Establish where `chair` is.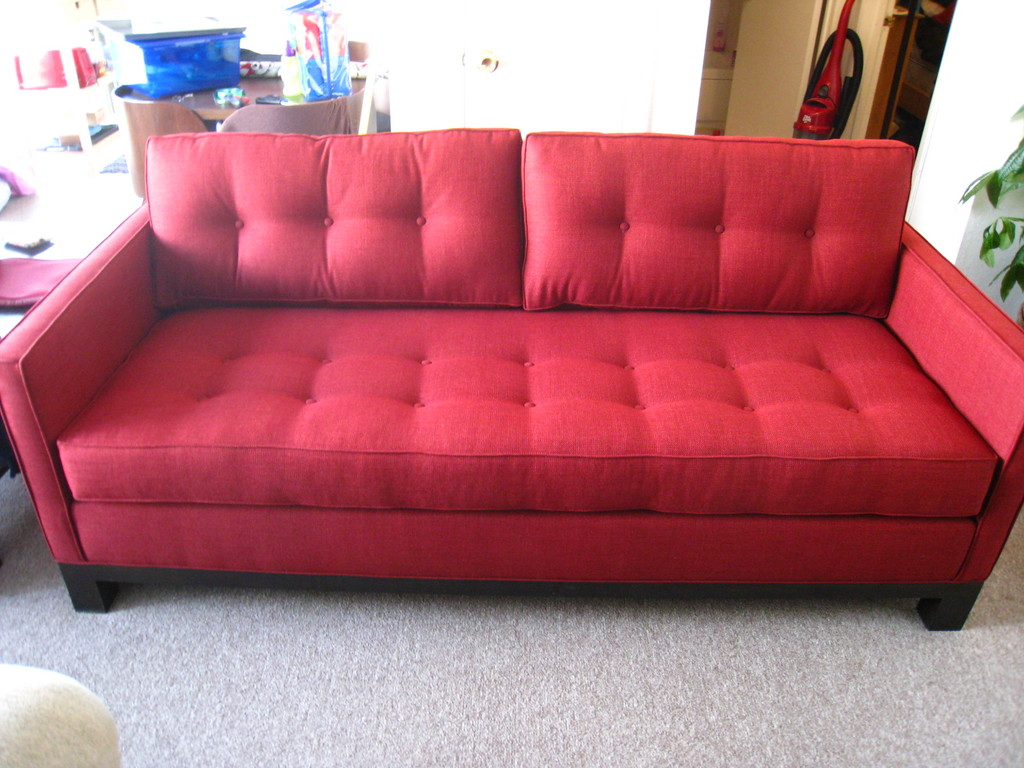
Established at (x1=221, y1=97, x2=343, y2=140).
